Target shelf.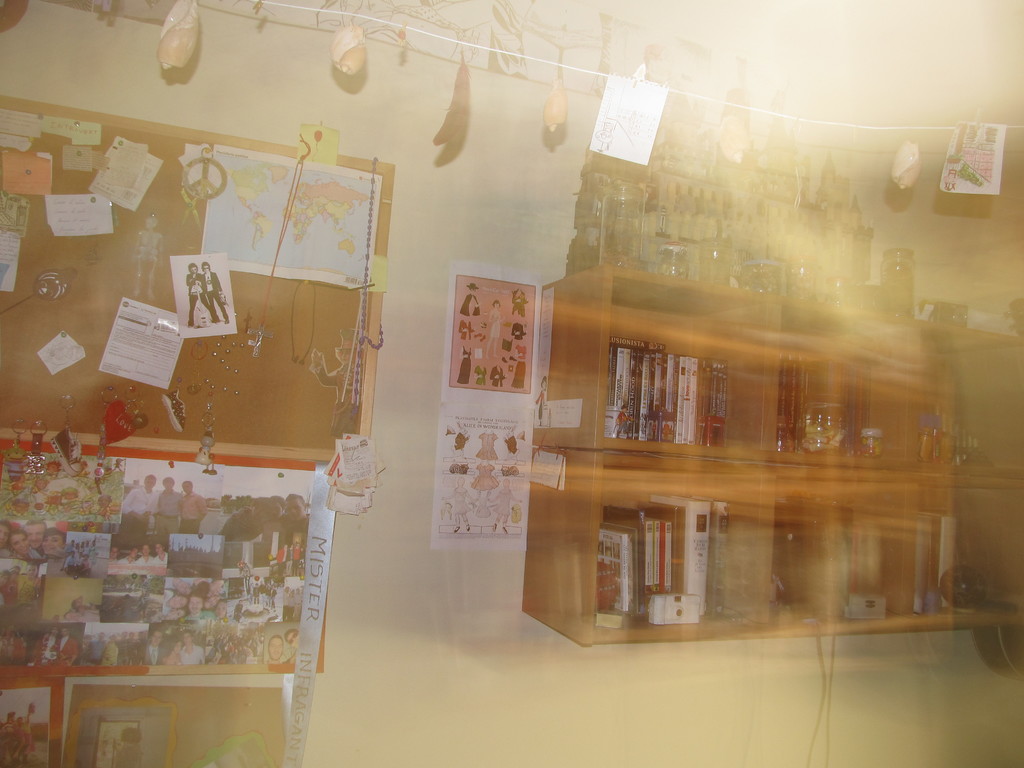
Target region: Rect(521, 271, 1023, 648).
